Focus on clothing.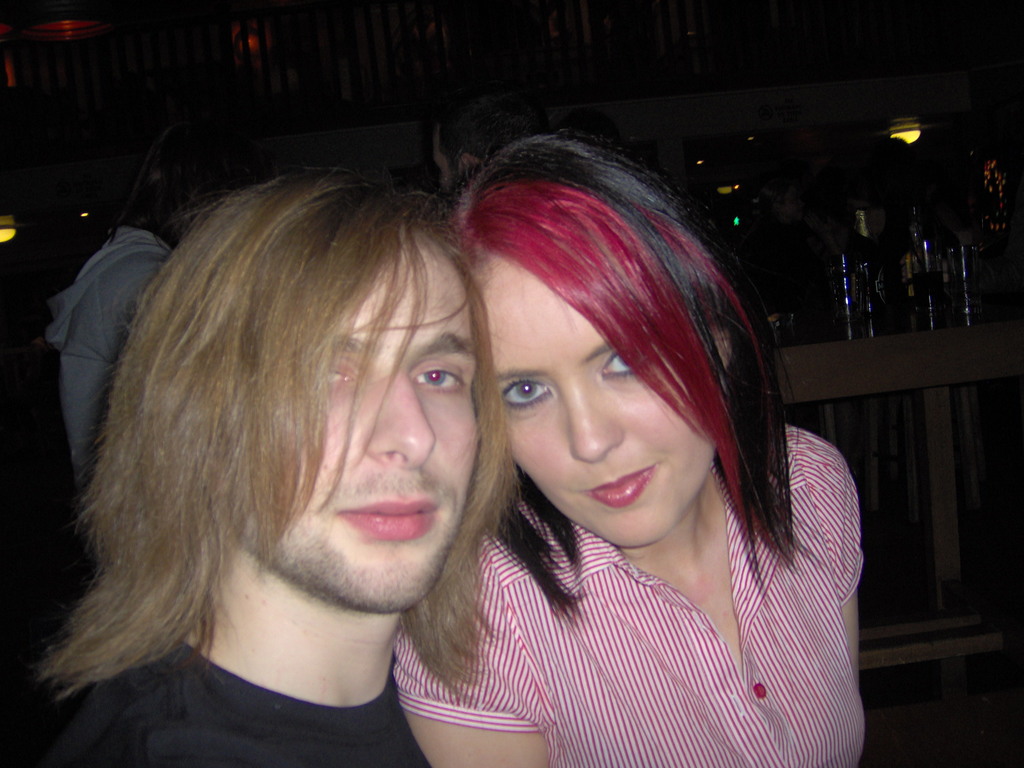
Focused at {"x1": 0, "y1": 627, "x2": 432, "y2": 767}.
